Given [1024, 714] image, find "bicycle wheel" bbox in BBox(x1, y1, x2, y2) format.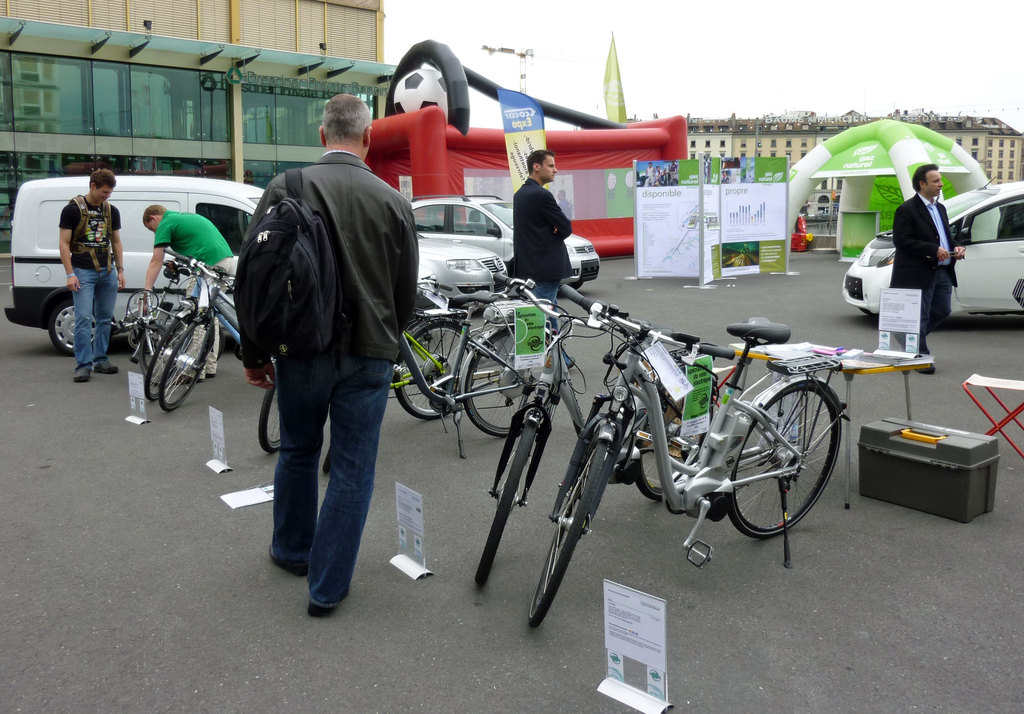
BBox(634, 374, 717, 504).
